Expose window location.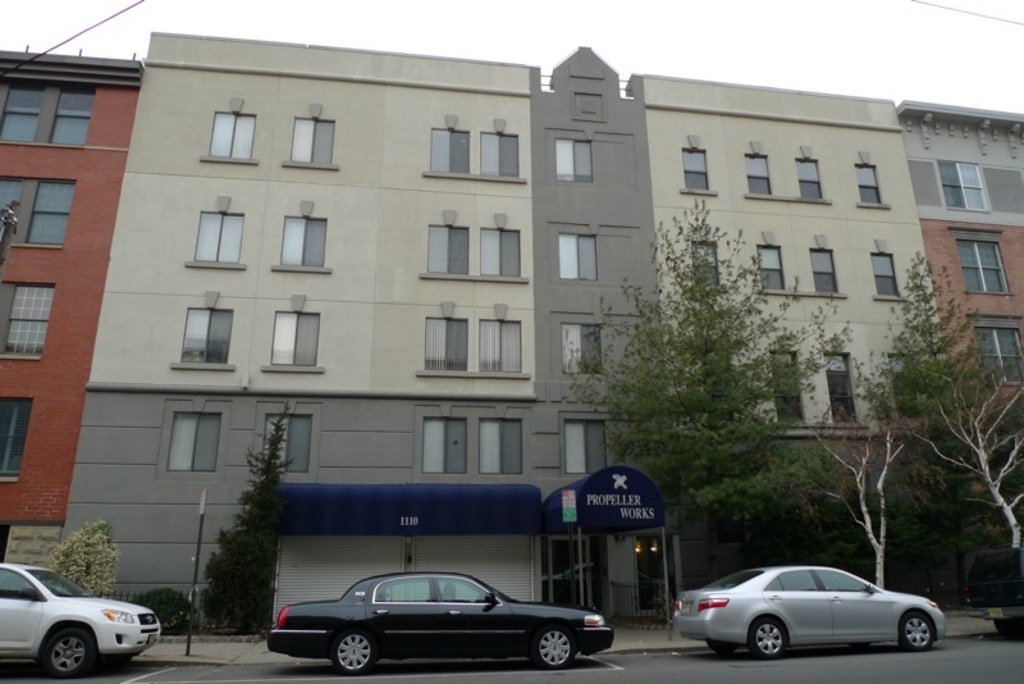
Exposed at rect(938, 164, 989, 210).
